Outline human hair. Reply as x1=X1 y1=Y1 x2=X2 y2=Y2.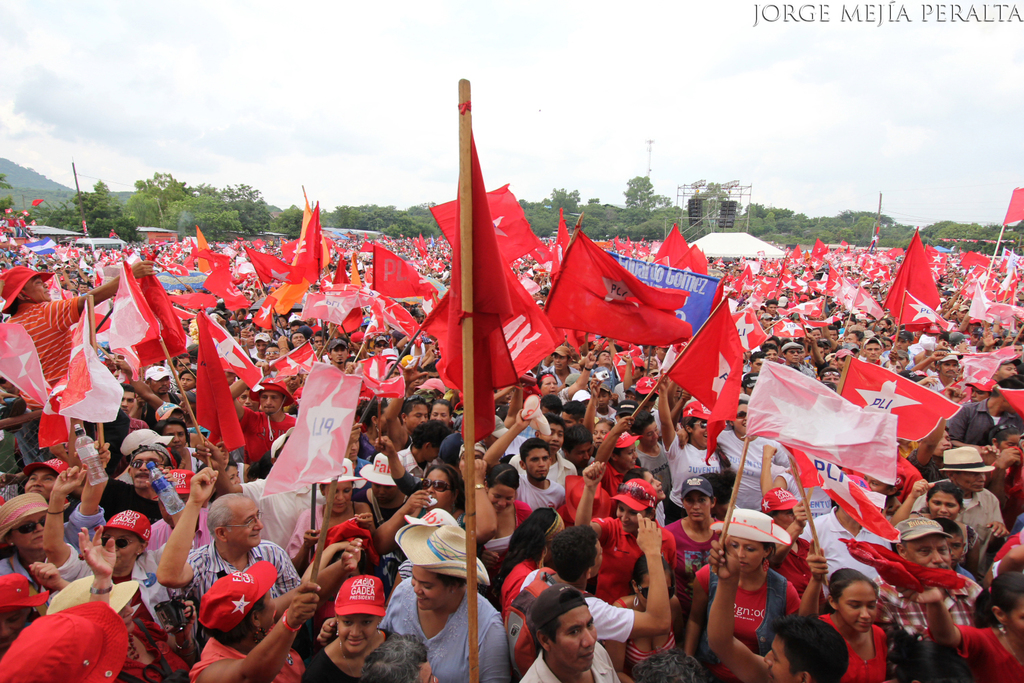
x1=427 y1=462 x2=464 y2=505.
